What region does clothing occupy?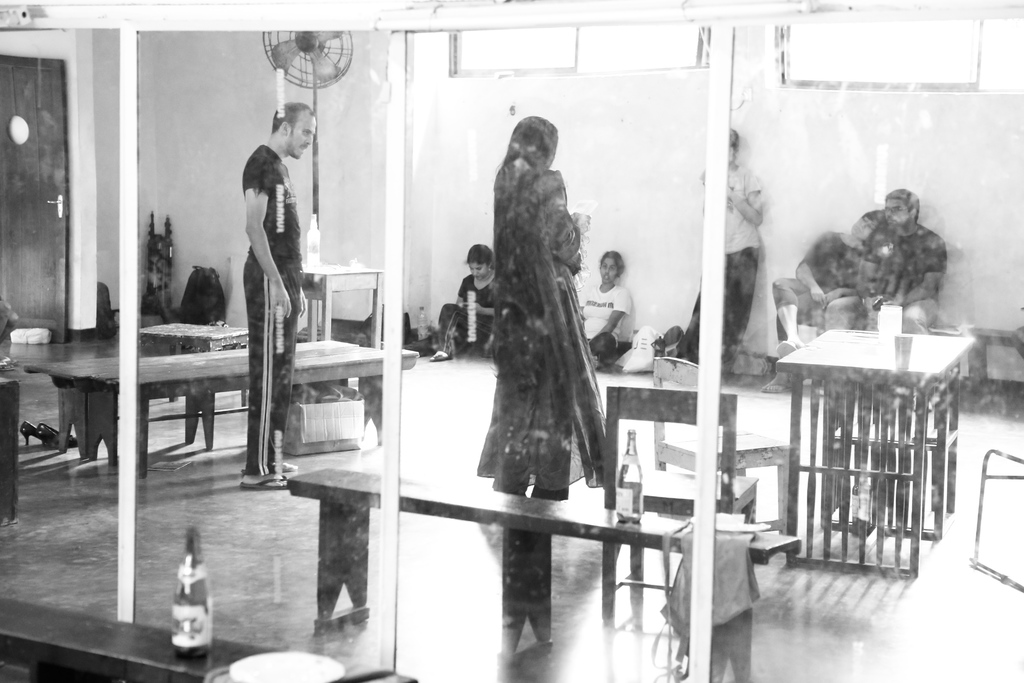
rect(242, 139, 304, 477).
